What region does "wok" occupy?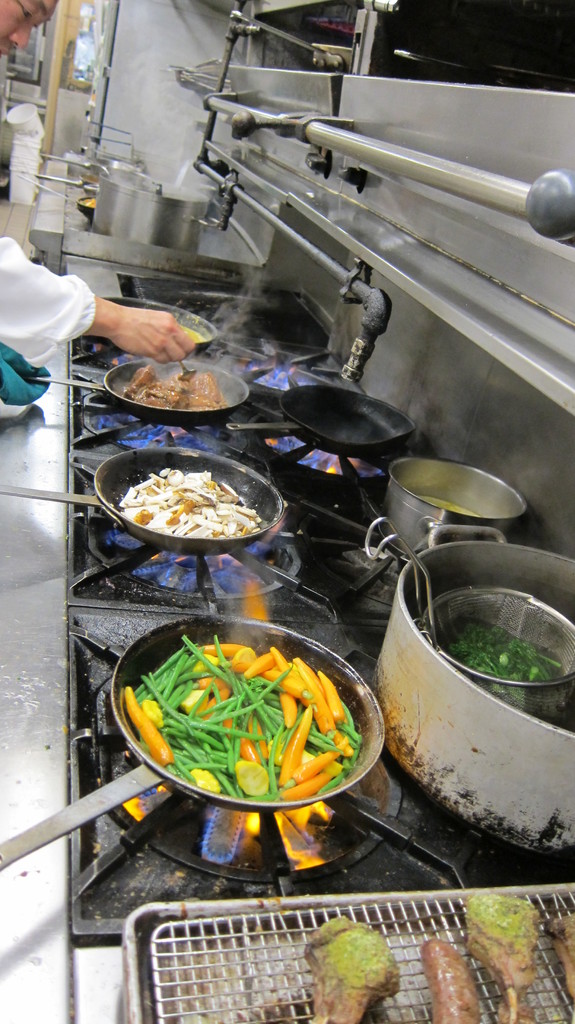
x1=25, y1=150, x2=195, y2=188.
